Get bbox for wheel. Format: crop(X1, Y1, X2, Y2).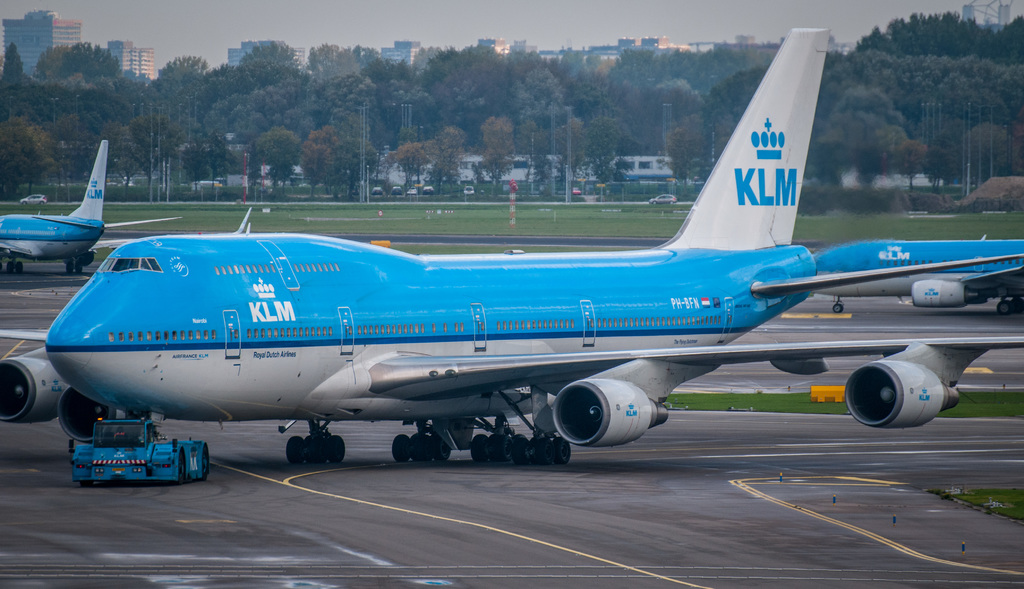
crop(513, 432, 524, 438).
